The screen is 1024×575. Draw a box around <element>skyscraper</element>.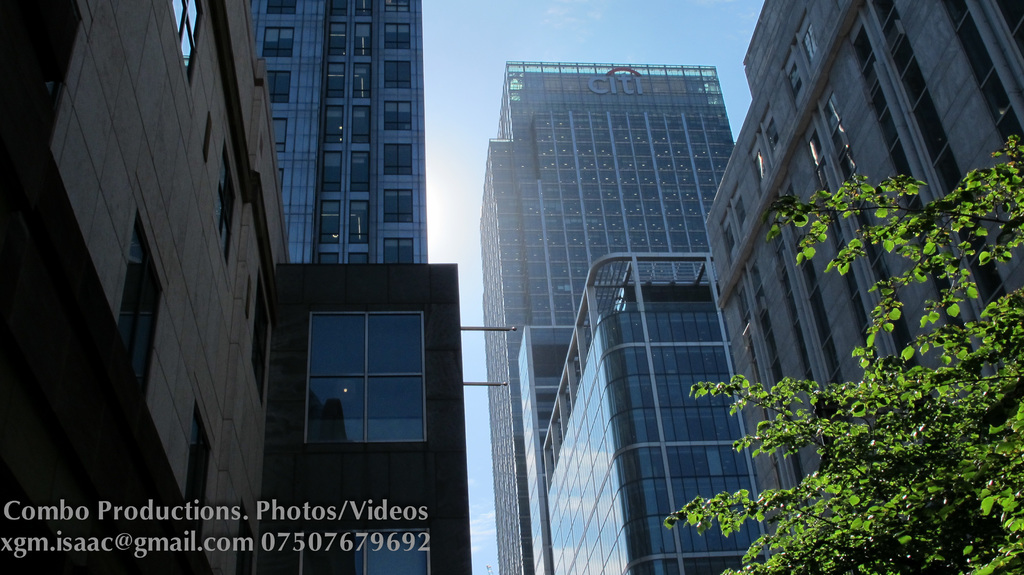
locate(0, 0, 294, 574).
